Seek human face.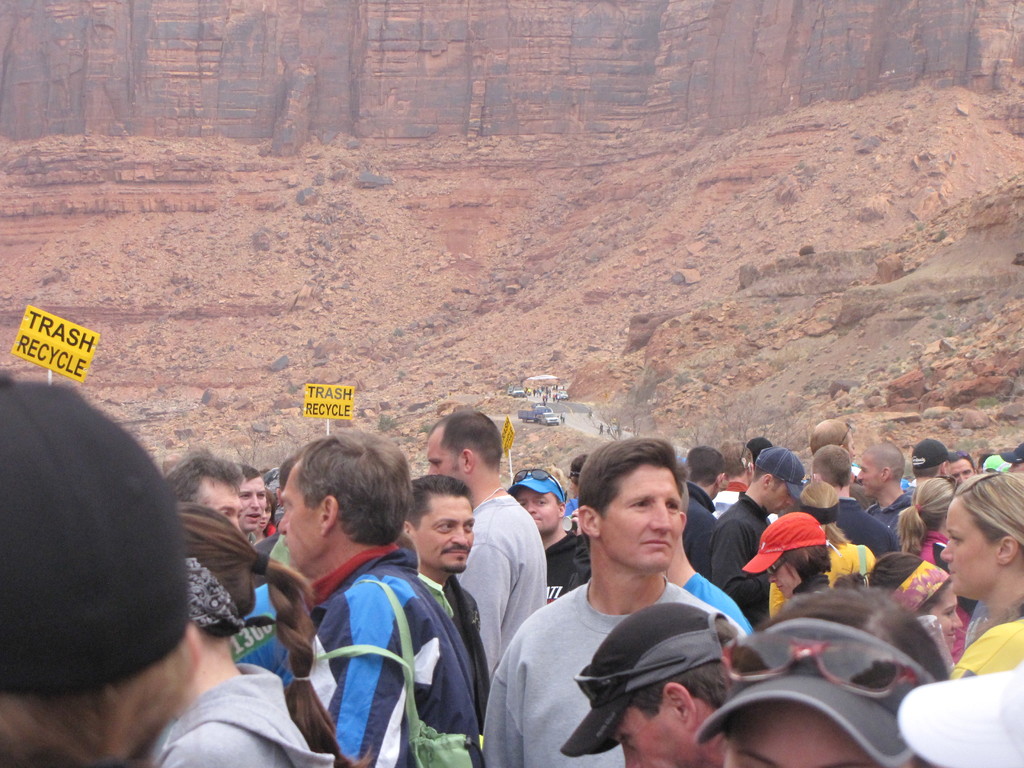
{"x1": 954, "y1": 458, "x2": 968, "y2": 488}.
